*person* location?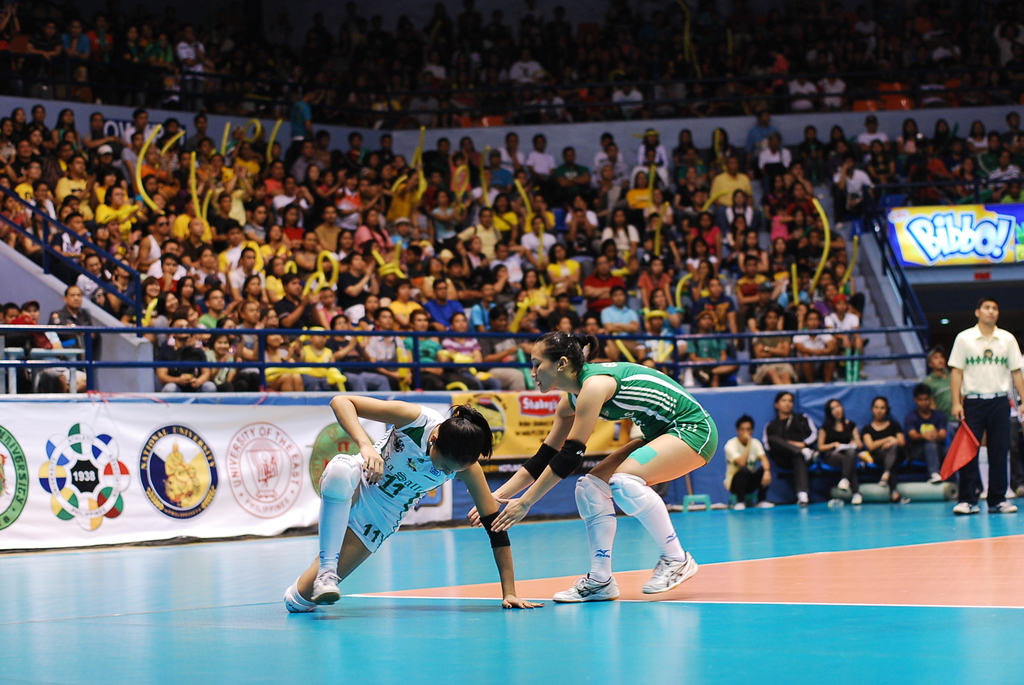
l=789, t=181, r=822, b=220
